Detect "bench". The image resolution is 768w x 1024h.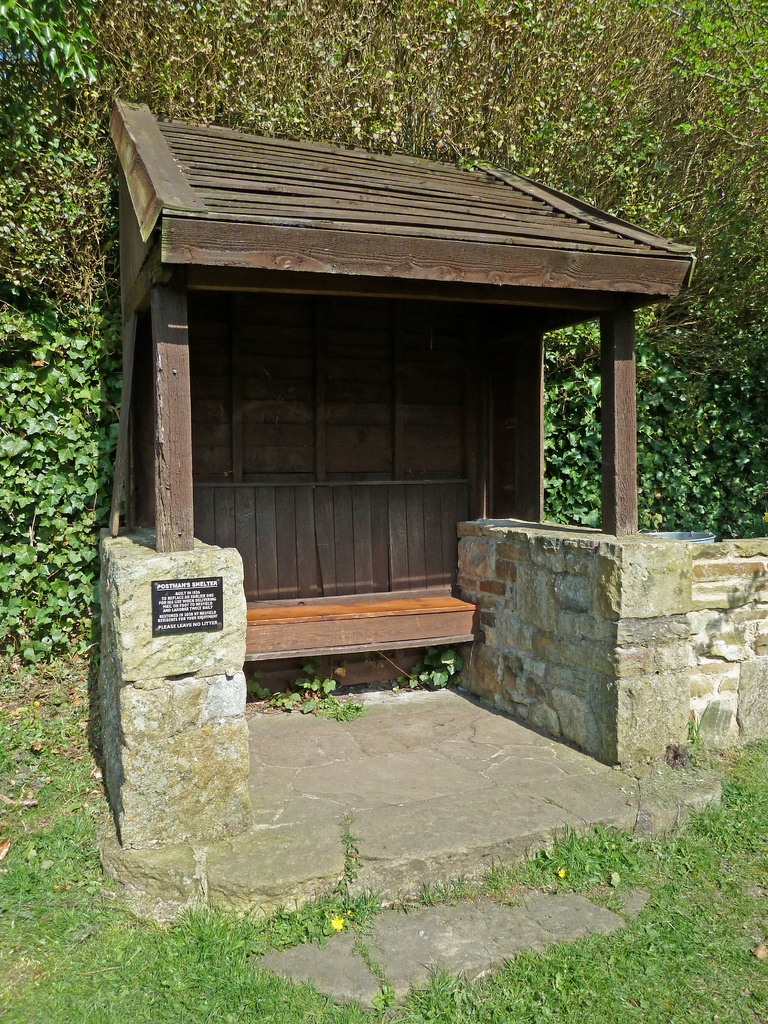
crop(243, 586, 479, 674).
